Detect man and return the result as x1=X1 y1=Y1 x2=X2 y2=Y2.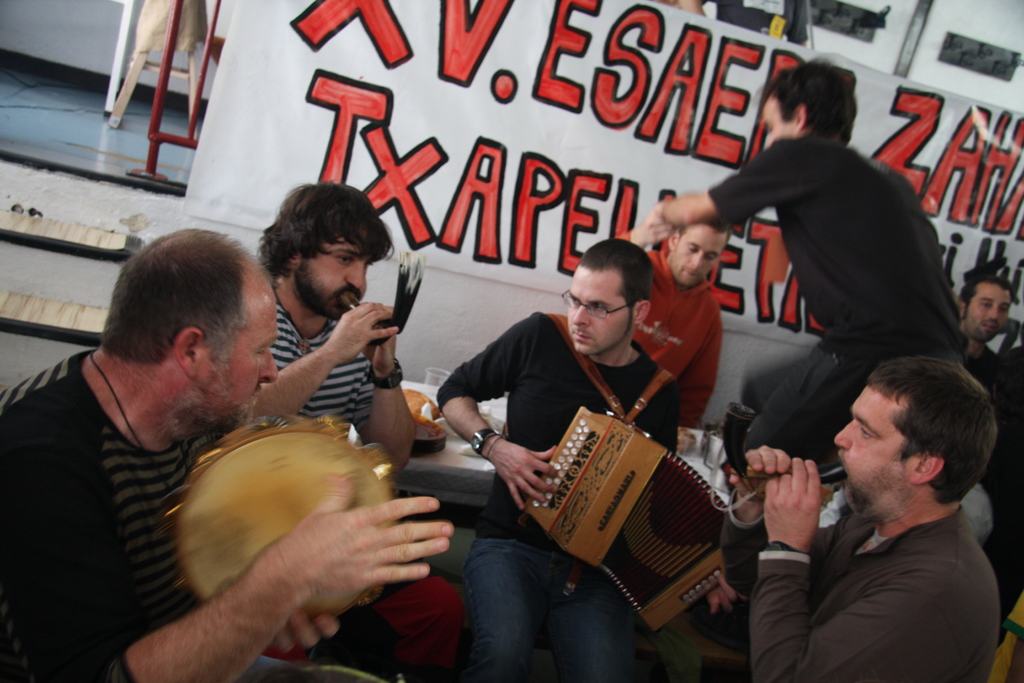
x1=623 y1=220 x2=723 y2=427.
